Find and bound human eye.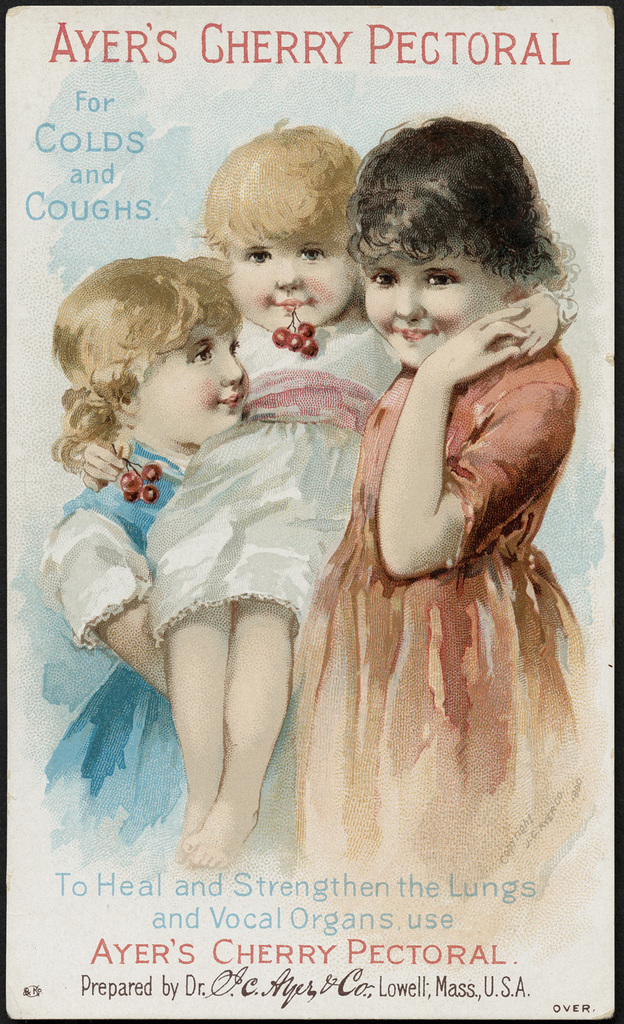
Bound: locate(296, 246, 331, 264).
